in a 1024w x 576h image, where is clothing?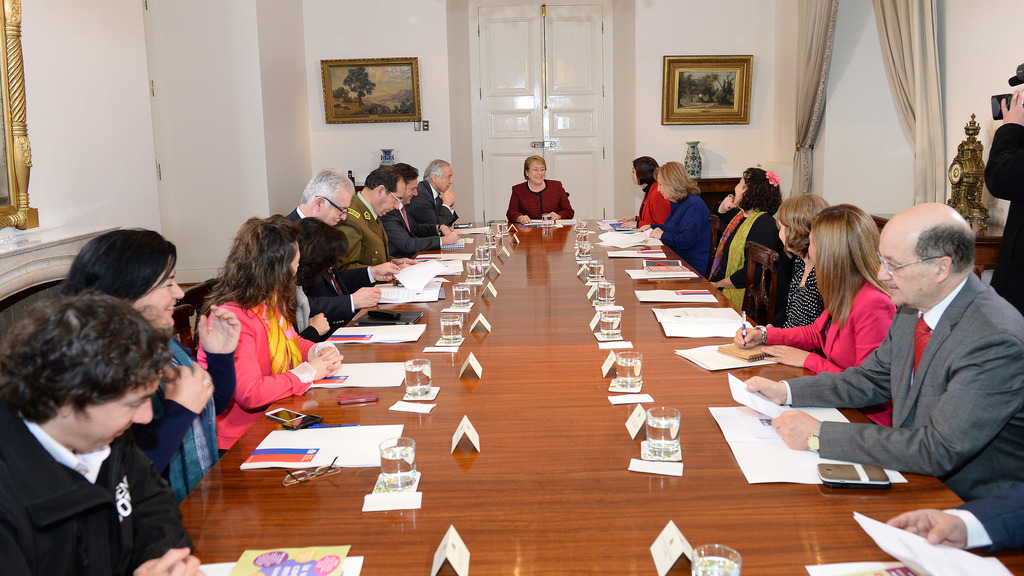
bbox=[405, 174, 460, 229].
